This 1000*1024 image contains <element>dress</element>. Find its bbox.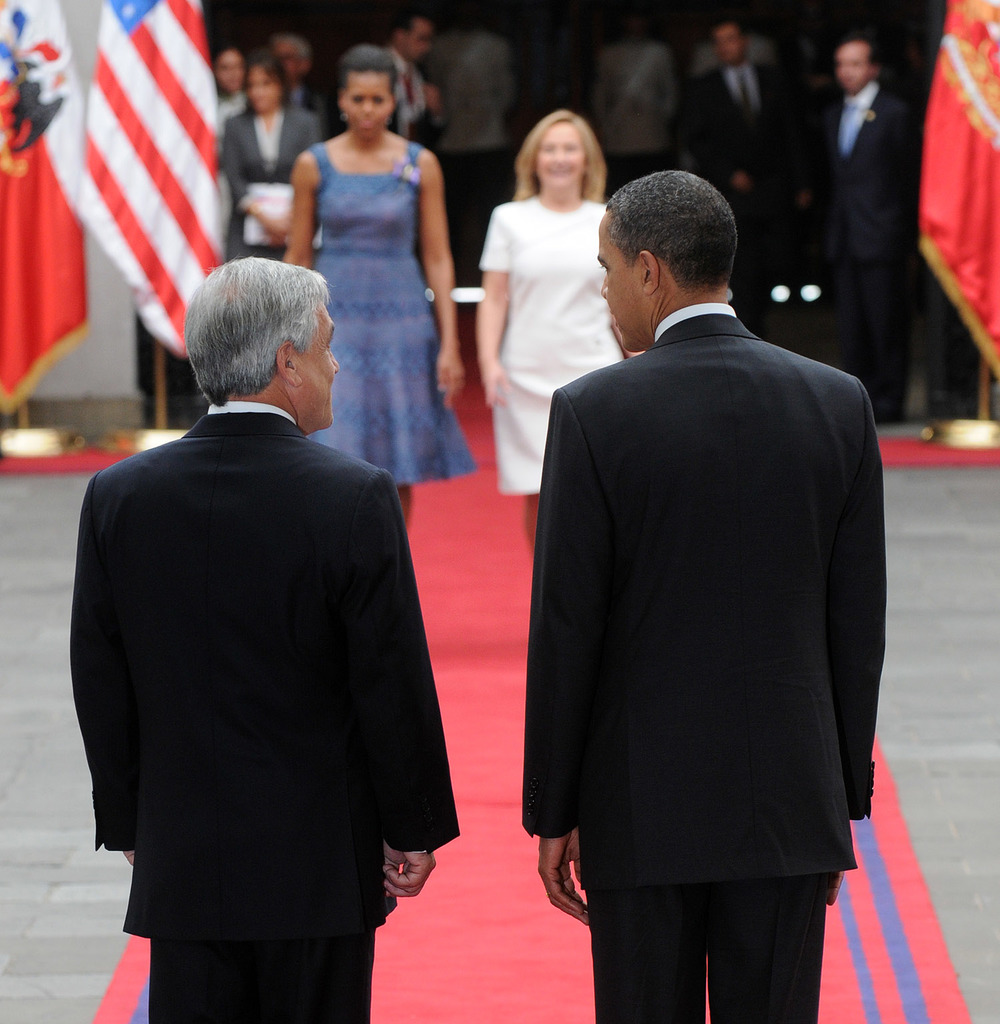
bbox(466, 180, 624, 502).
